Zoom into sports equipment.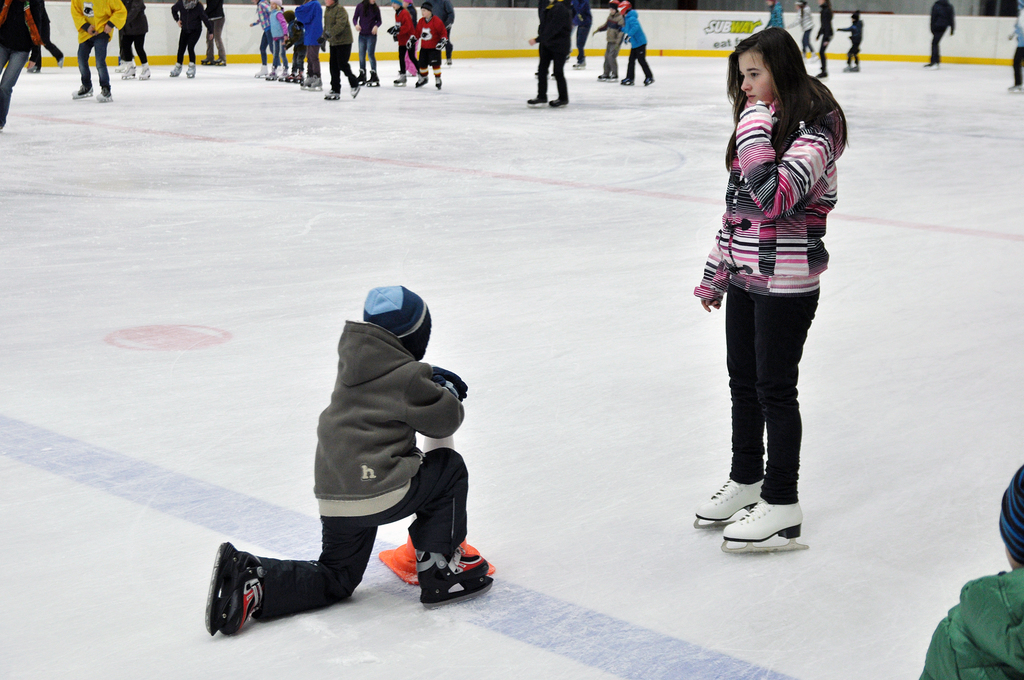
Zoom target: [left=444, top=57, right=454, bottom=65].
